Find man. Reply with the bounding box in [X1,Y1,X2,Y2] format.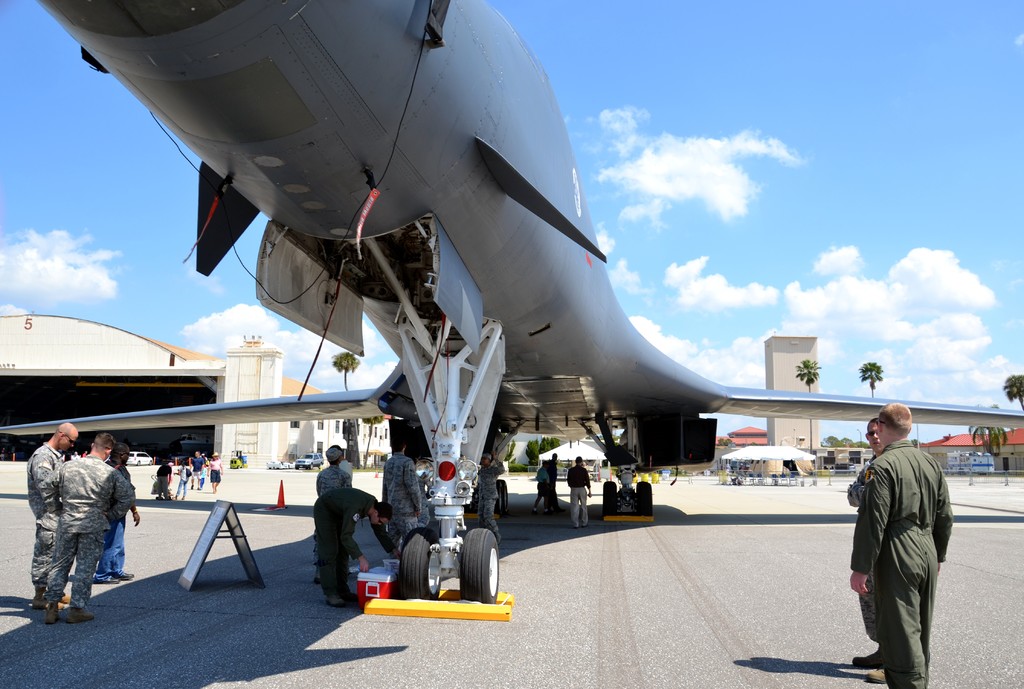
[23,422,66,601].
